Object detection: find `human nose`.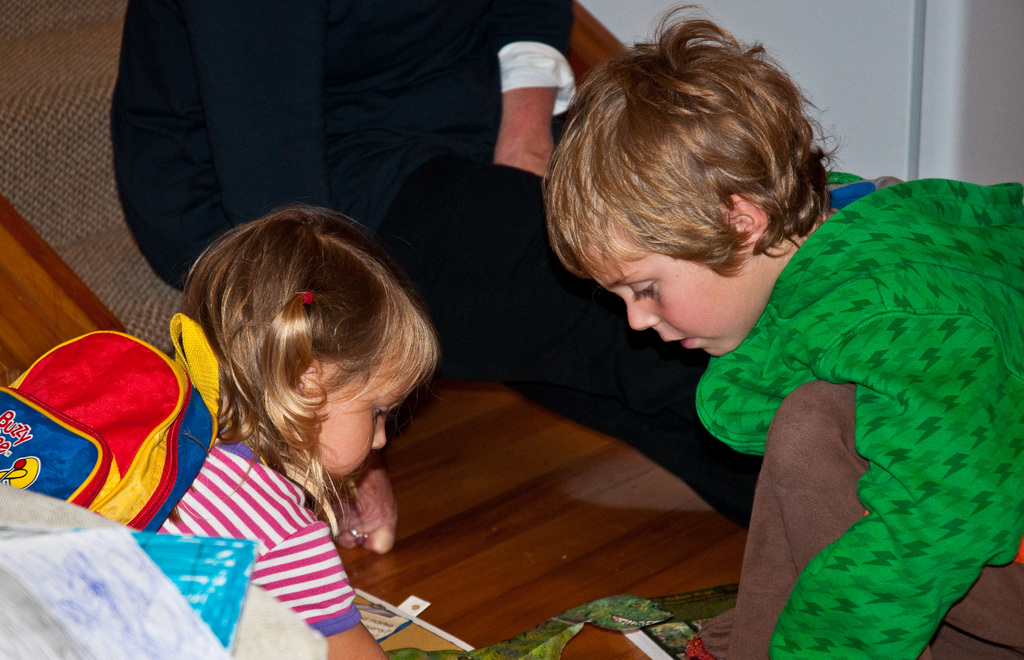
[left=373, top=421, right=386, bottom=448].
